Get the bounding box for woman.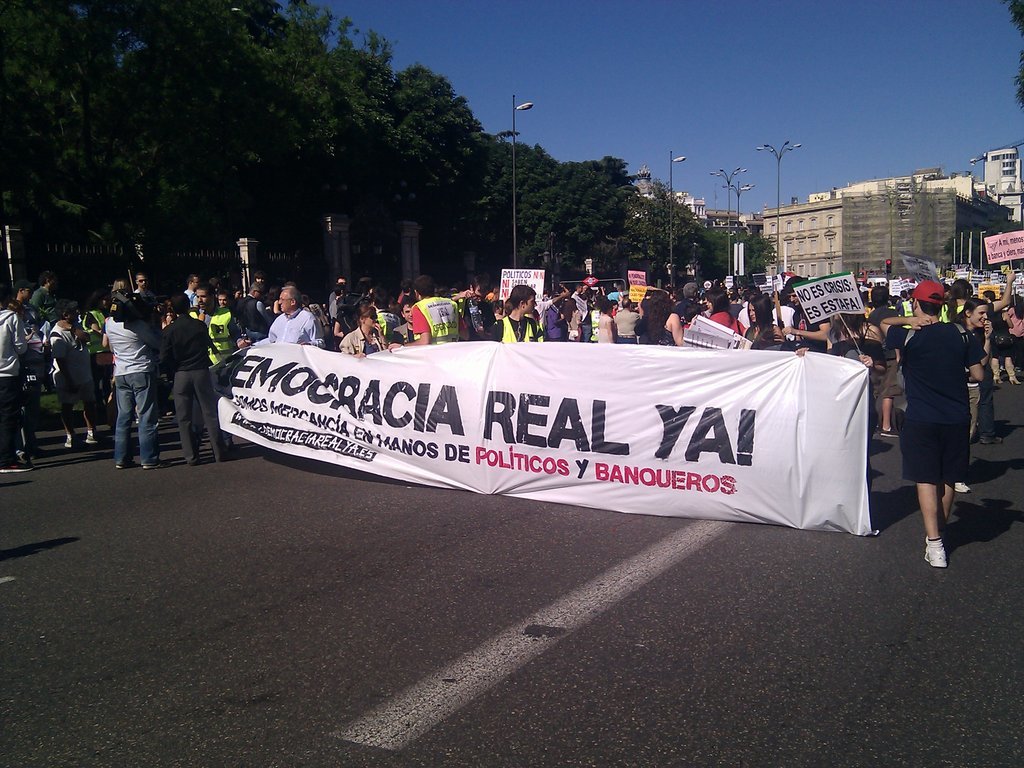
(938,266,1019,444).
